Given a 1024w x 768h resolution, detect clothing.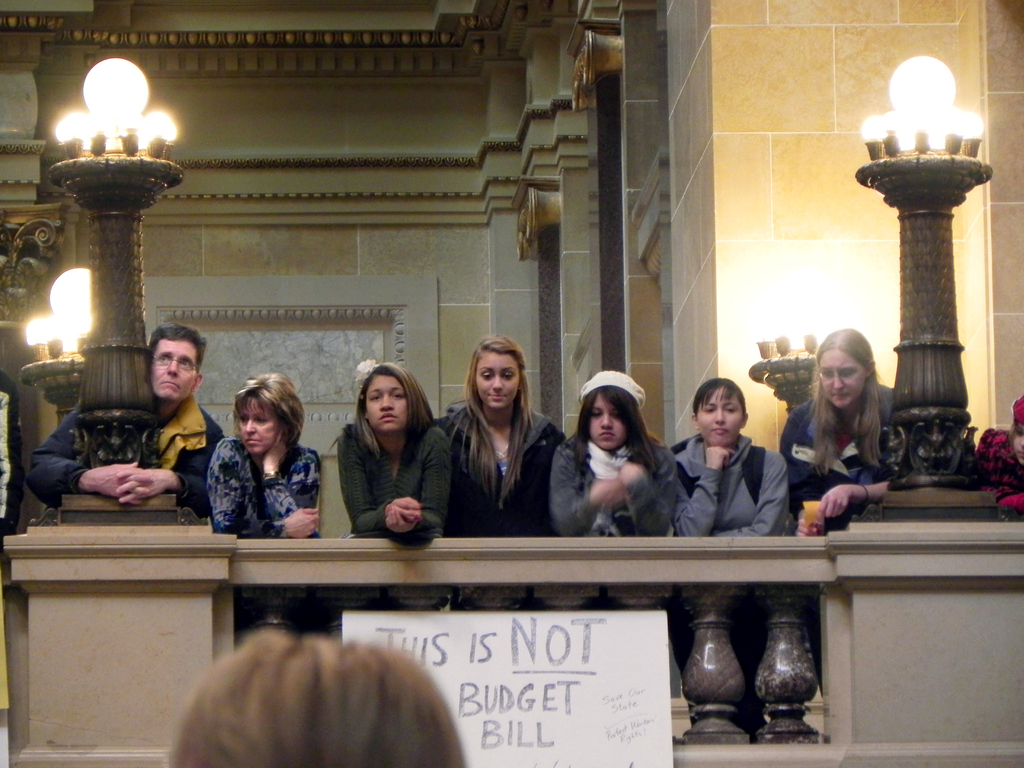
left=547, top=439, right=680, bottom=542.
